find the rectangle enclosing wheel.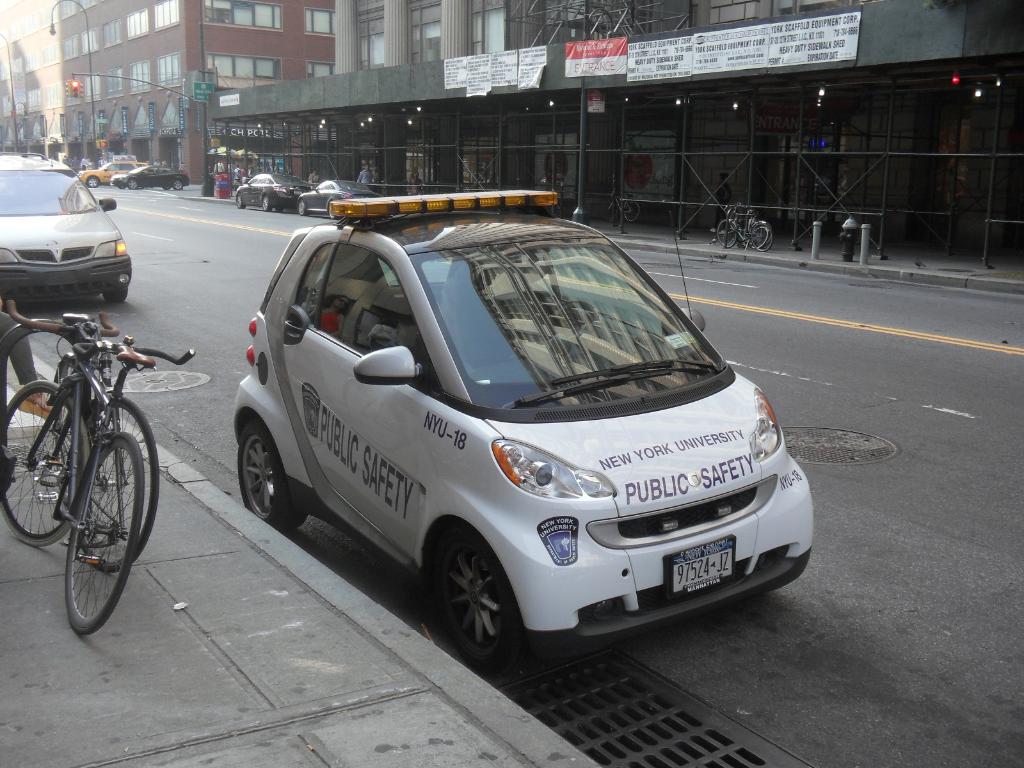
620:202:641:220.
